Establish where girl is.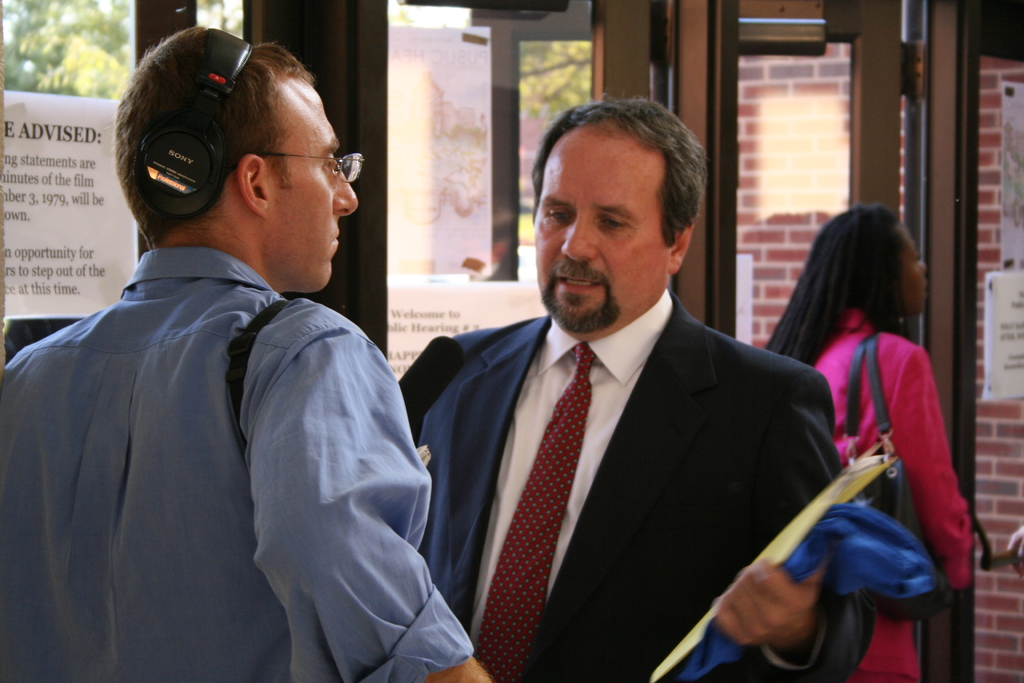
Established at 764:199:975:682.
